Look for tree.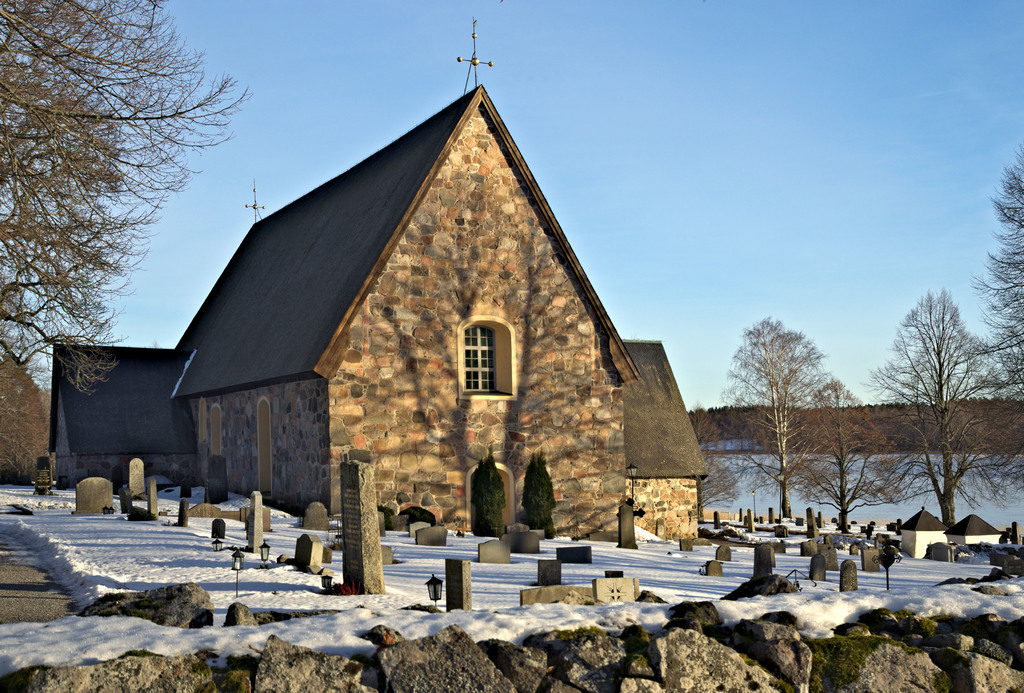
Found: Rect(0, 341, 56, 491).
